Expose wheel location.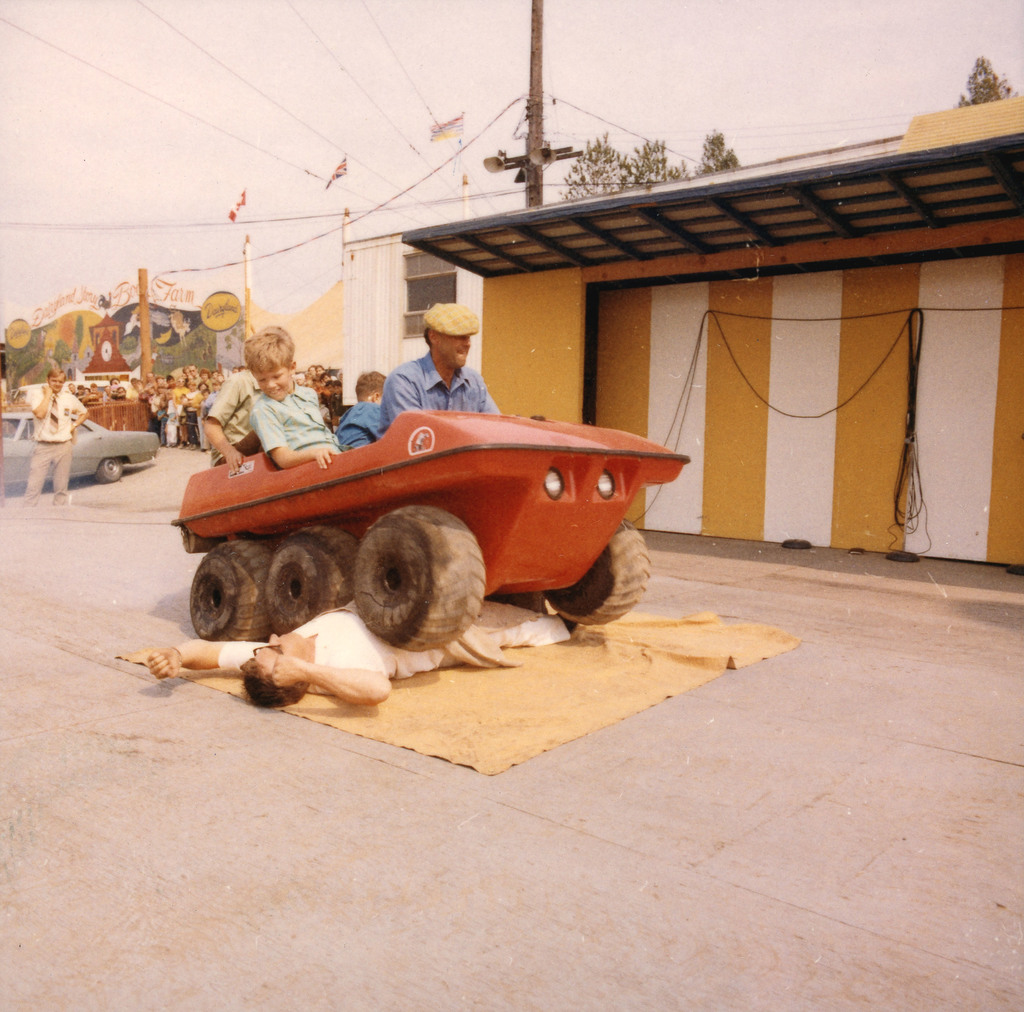
Exposed at (x1=545, y1=518, x2=655, y2=627).
